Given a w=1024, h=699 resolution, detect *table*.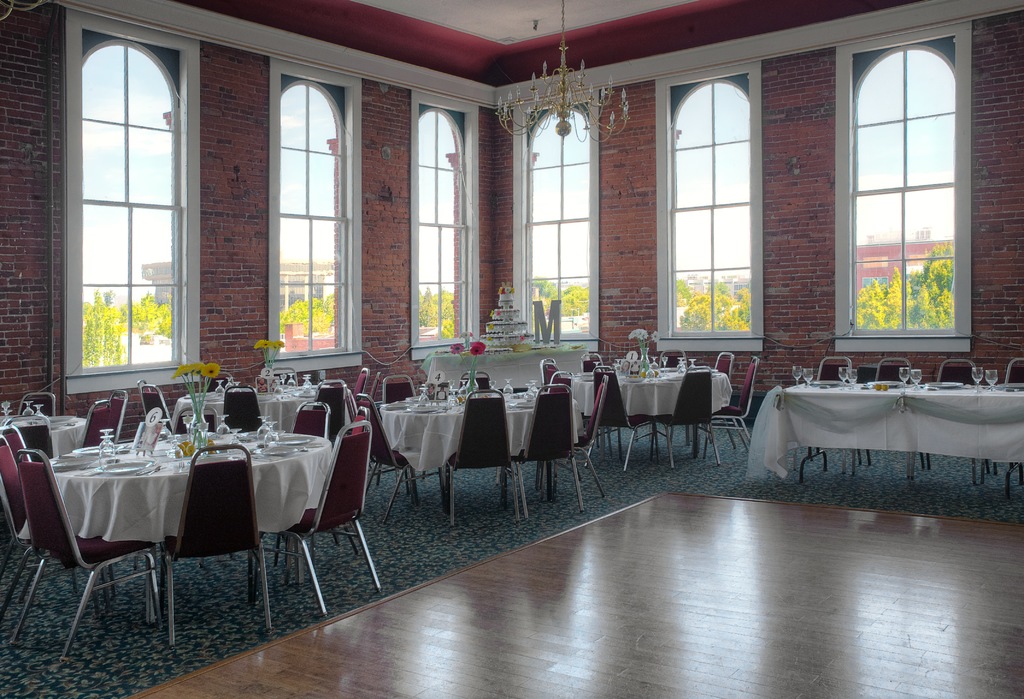
[x1=378, y1=390, x2=584, y2=516].
